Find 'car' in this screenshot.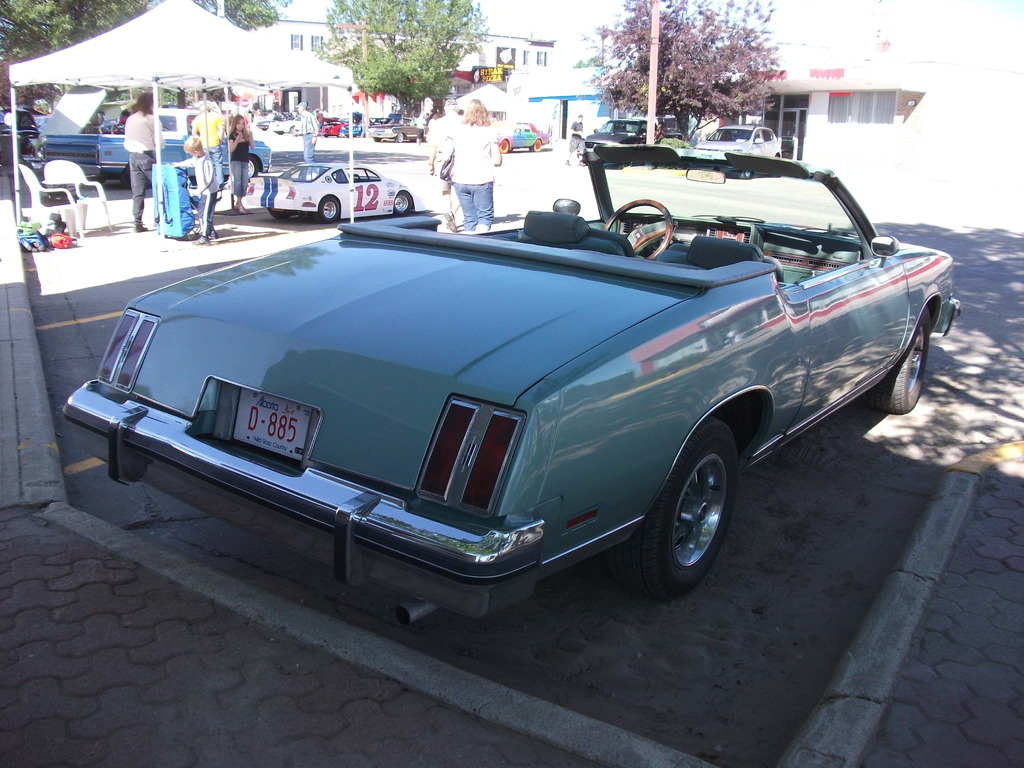
The bounding box for 'car' is [316,116,347,138].
